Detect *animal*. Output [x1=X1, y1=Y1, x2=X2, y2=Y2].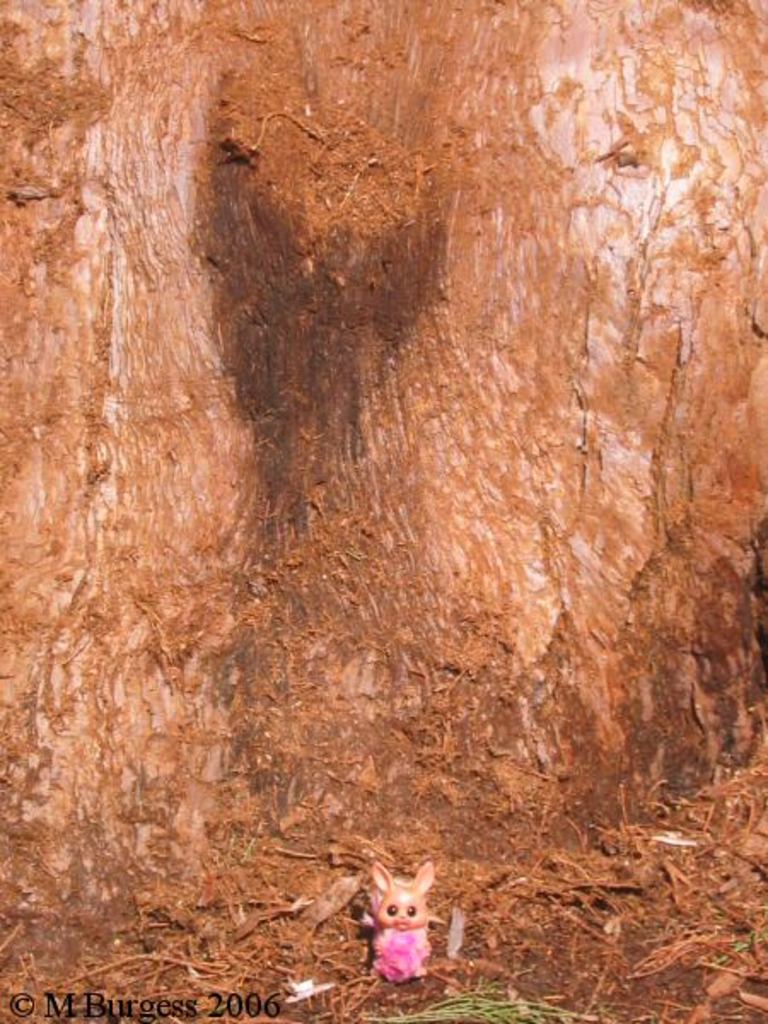
[x1=357, y1=864, x2=444, y2=981].
